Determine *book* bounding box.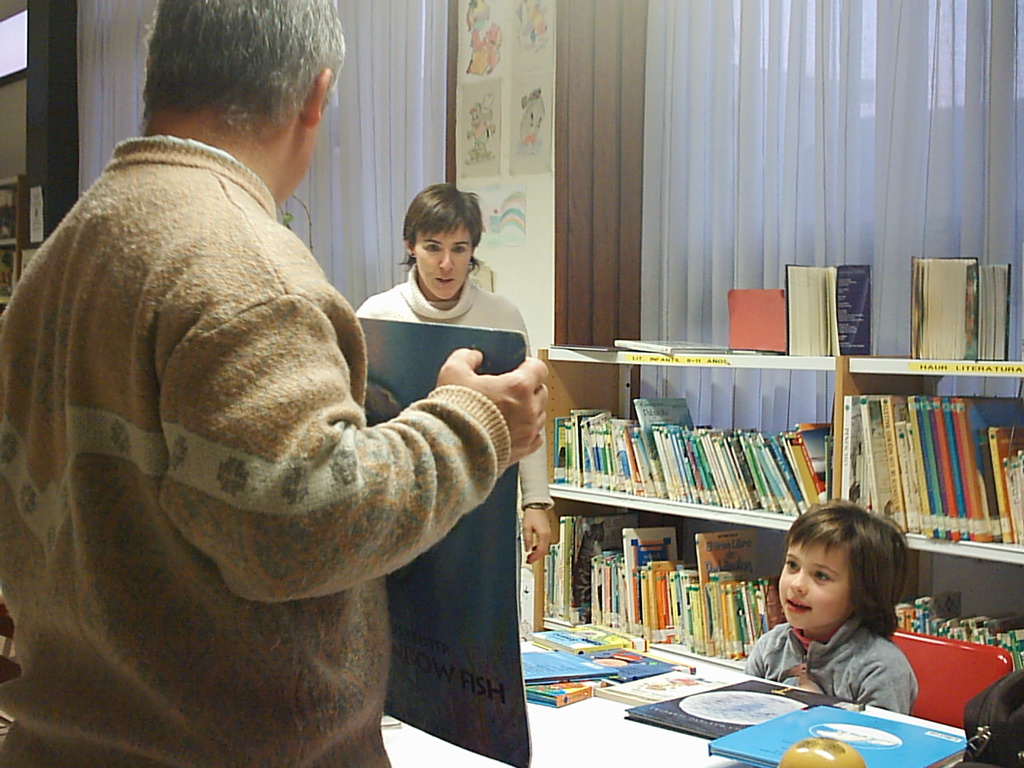
Determined: locate(532, 682, 593, 708).
